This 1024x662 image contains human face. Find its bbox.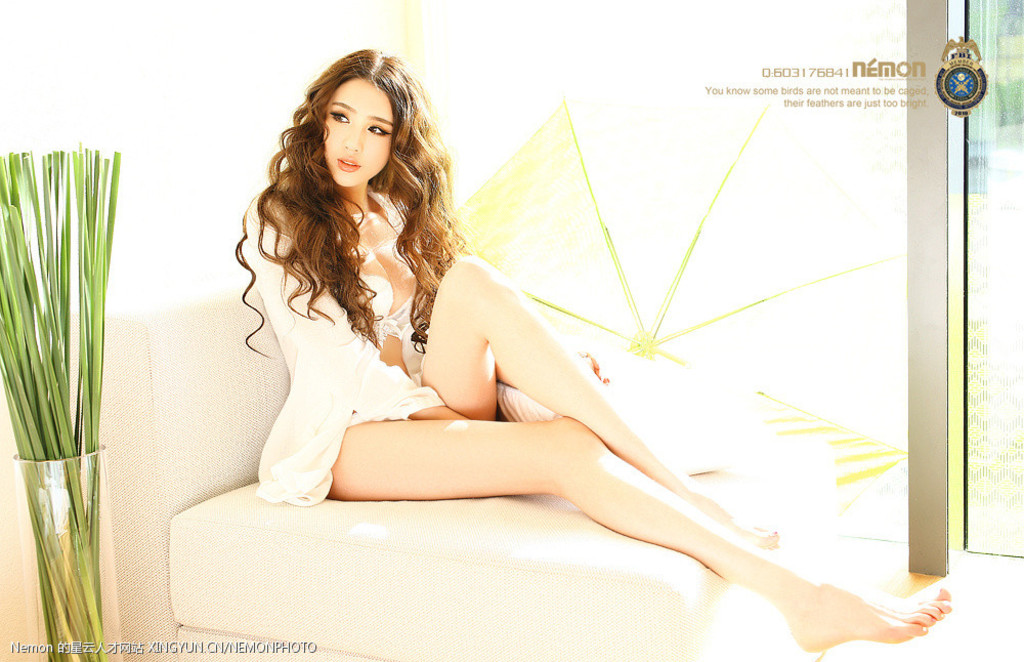
select_region(327, 95, 401, 184).
